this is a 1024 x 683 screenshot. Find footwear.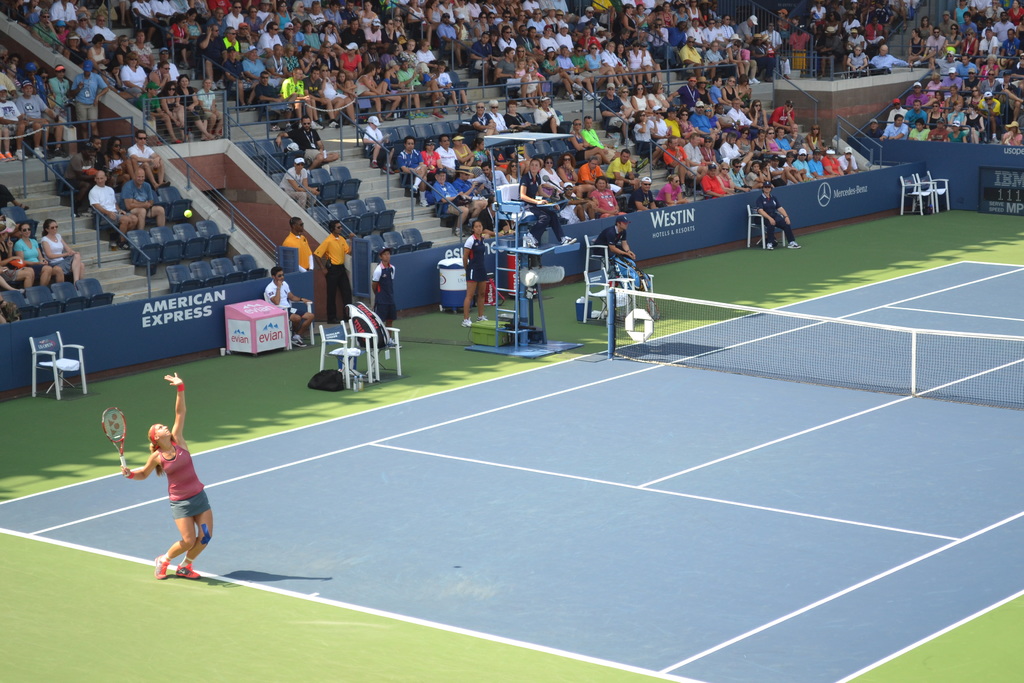
Bounding box: box(421, 196, 430, 209).
